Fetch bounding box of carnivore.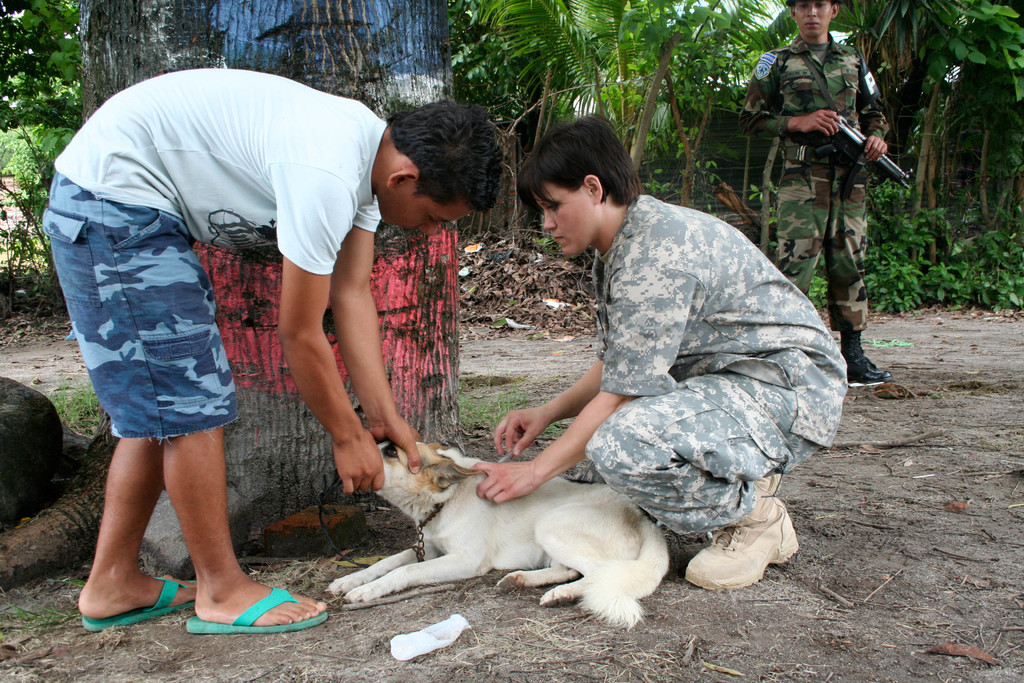
Bbox: pyautogui.locateOnScreen(463, 106, 851, 612).
